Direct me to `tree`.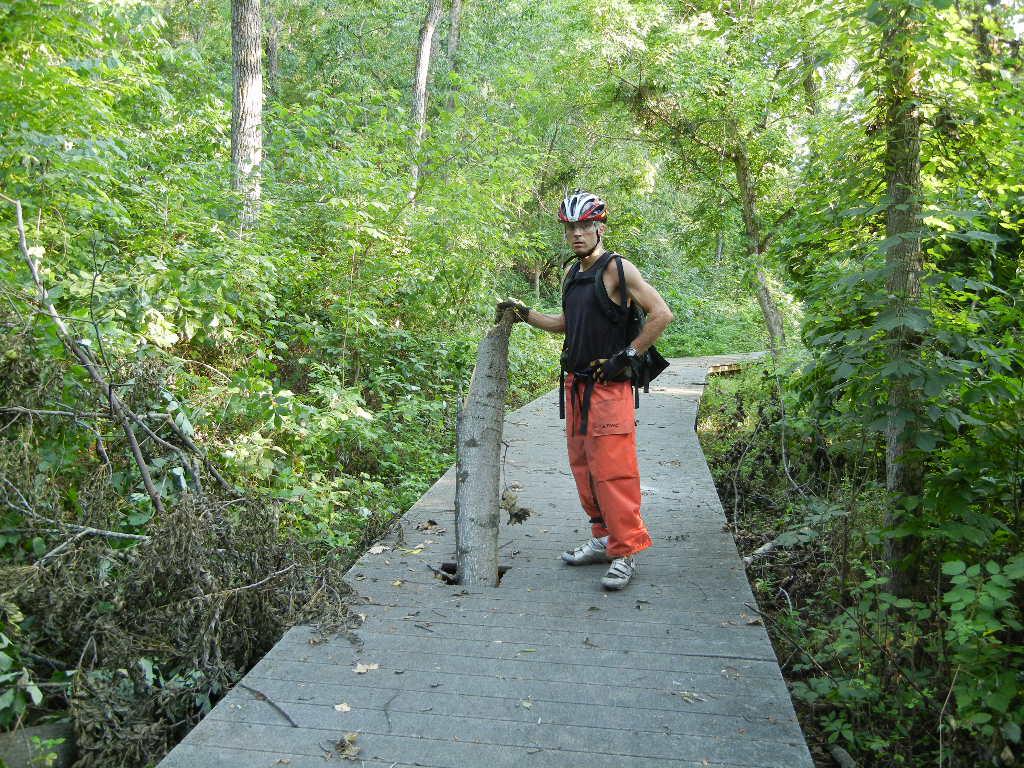
Direction: bbox=[0, 0, 1023, 767].
